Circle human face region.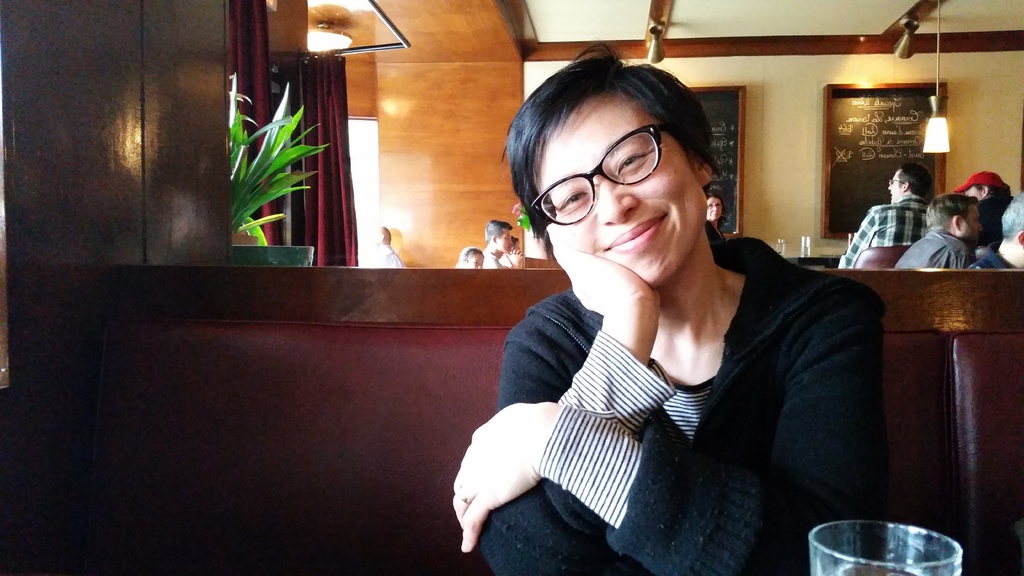
Region: x1=888 y1=171 x2=899 y2=205.
